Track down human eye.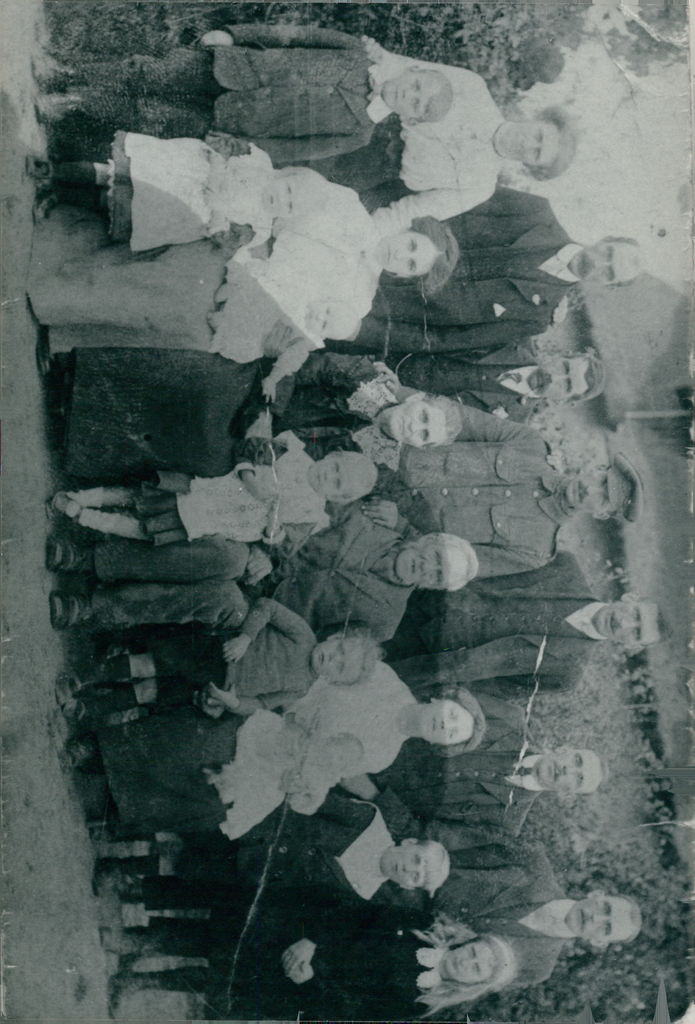
Tracked to bbox=(603, 246, 615, 259).
